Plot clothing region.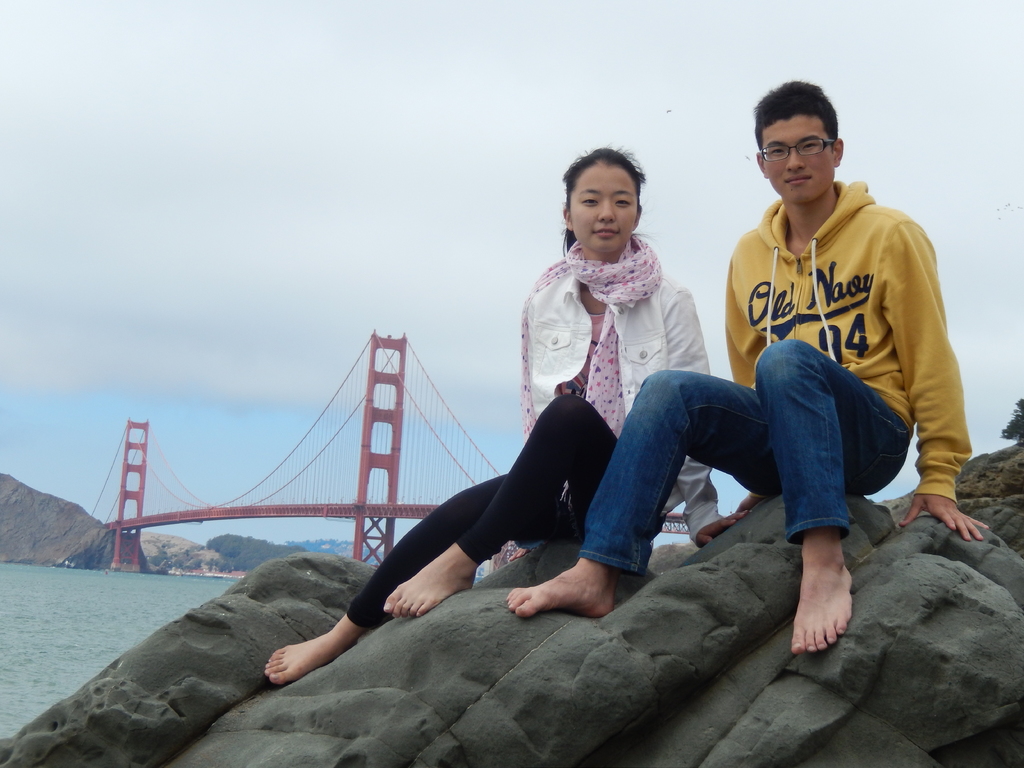
Plotted at [x1=578, y1=178, x2=975, y2=580].
